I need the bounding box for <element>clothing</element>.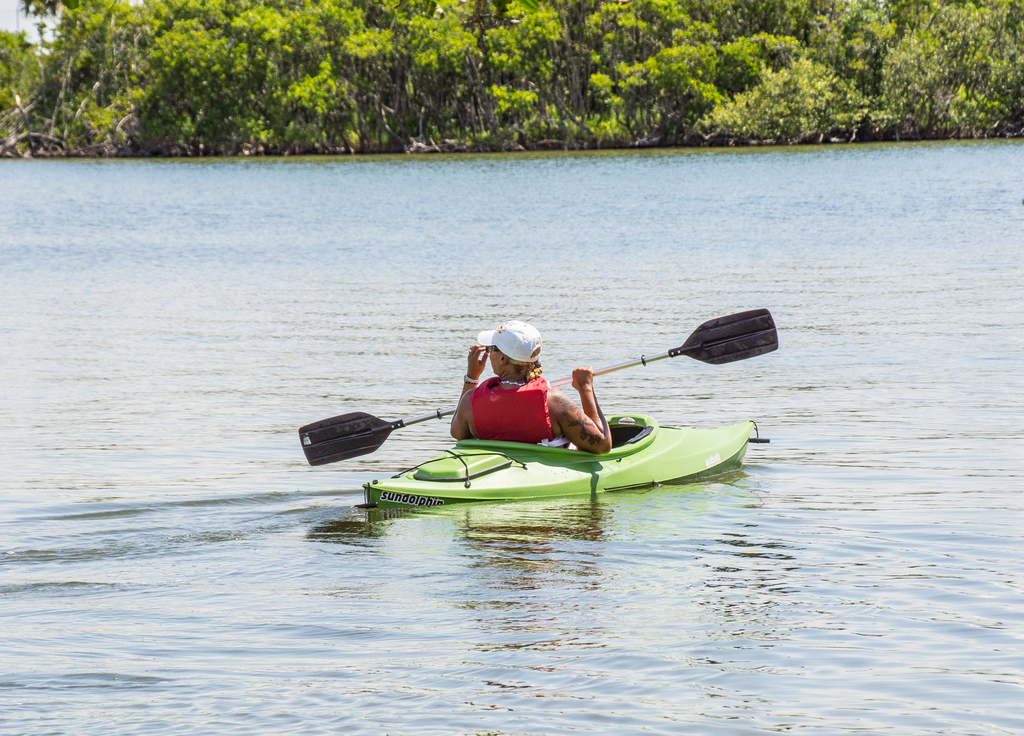
Here it is: l=467, t=368, r=566, b=446.
